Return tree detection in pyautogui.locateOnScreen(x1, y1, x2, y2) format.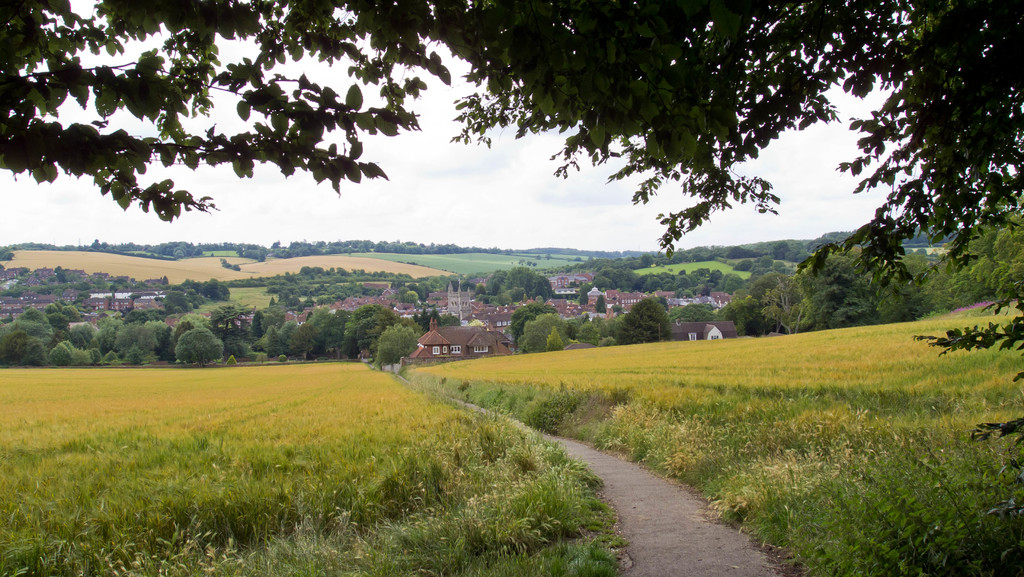
pyautogui.locateOnScreen(304, 305, 334, 334).
